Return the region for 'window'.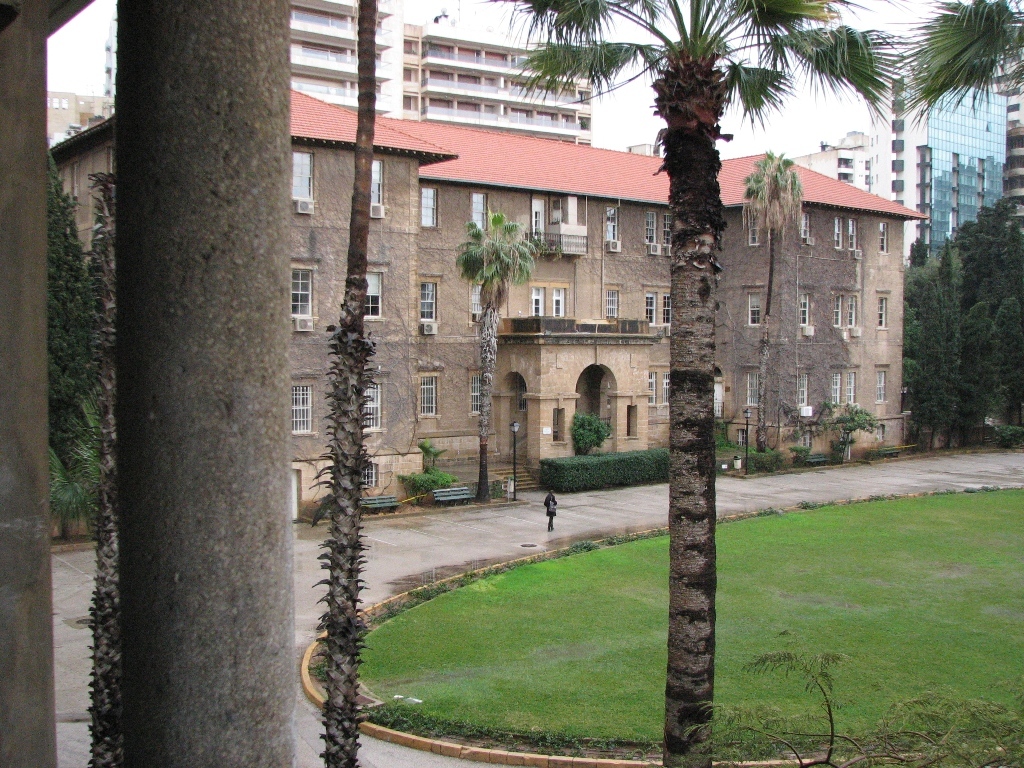
[left=472, top=191, right=488, bottom=230].
